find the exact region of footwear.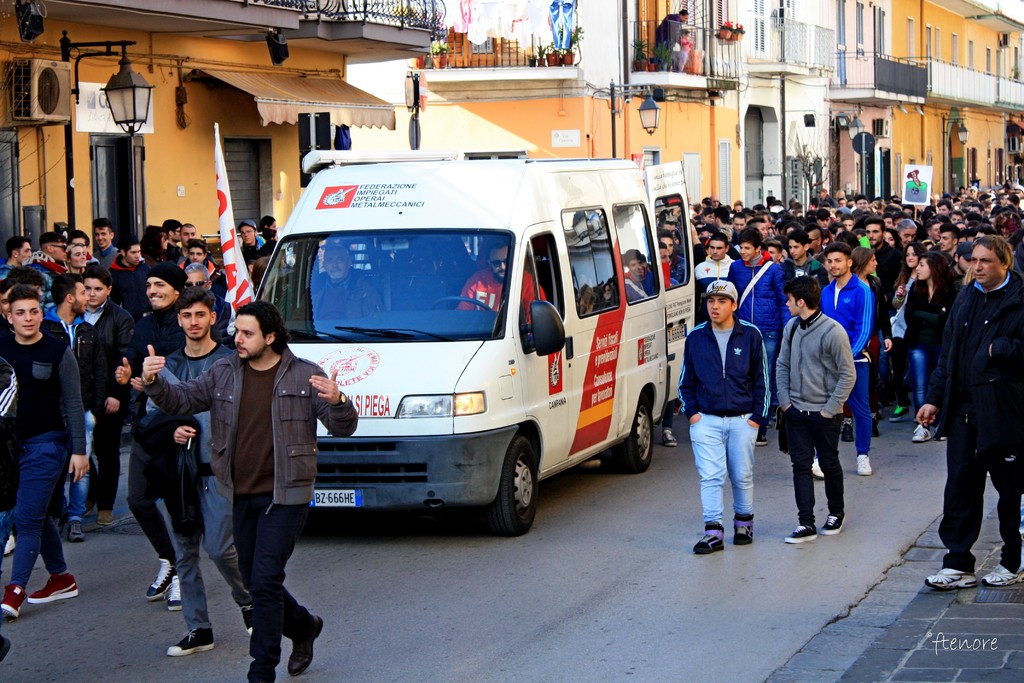
Exact region: <box>27,570,81,603</box>.
